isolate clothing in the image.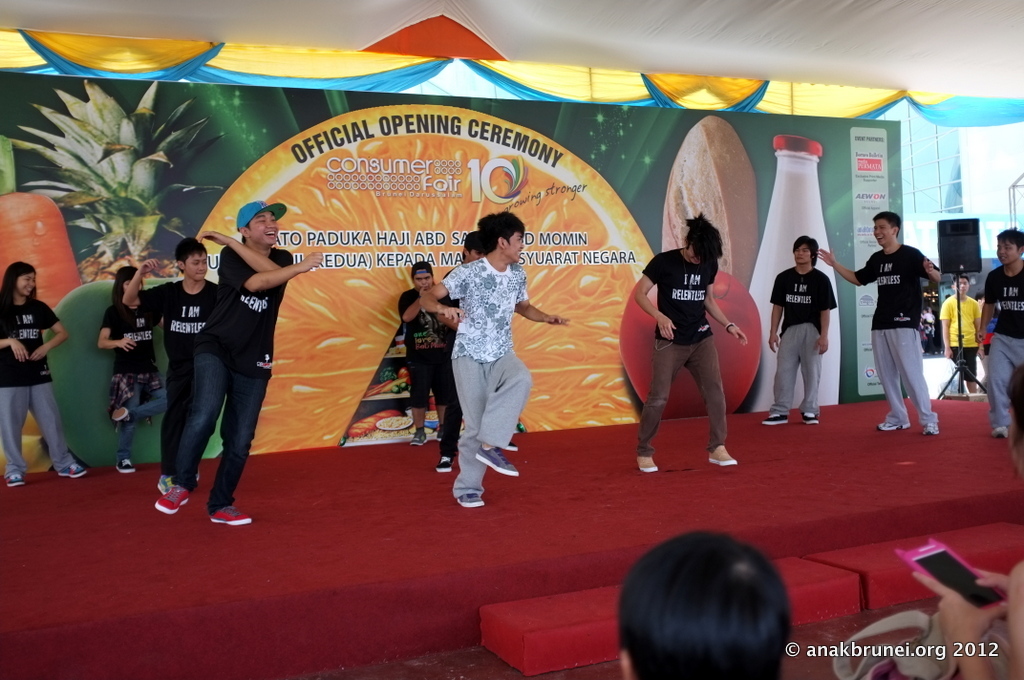
Isolated region: {"left": 166, "top": 246, "right": 296, "bottom": 518}.
